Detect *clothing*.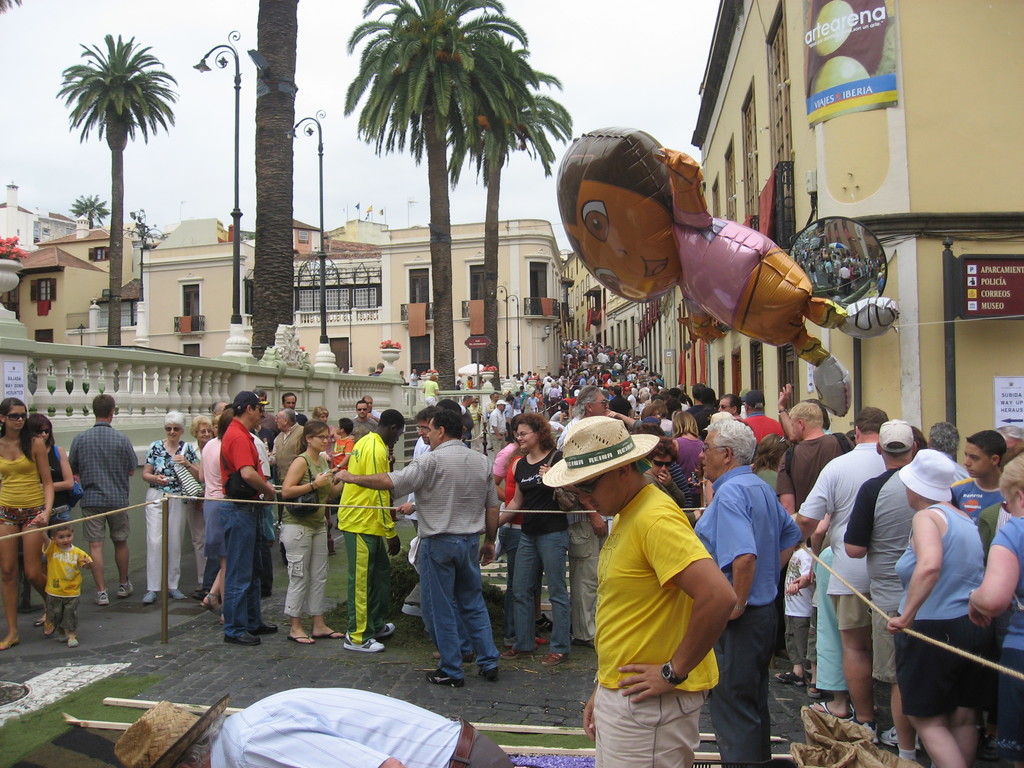
Detected at x1=695 y1=458 x2=809 y2=765.
